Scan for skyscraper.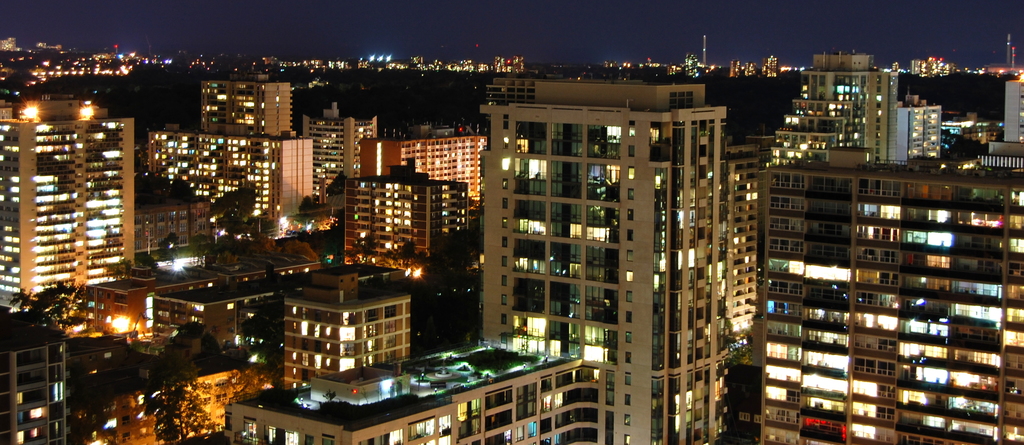
Scan result: crop(0, 88, 149, 314).
